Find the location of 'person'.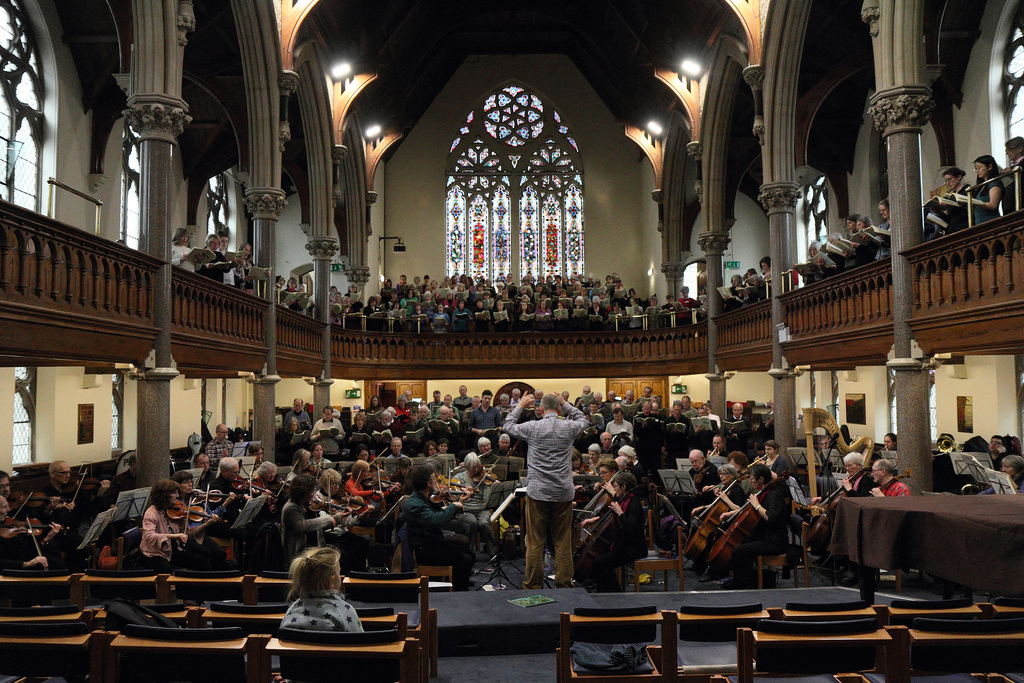
Location: Rect(290, 447, 316, 479).
